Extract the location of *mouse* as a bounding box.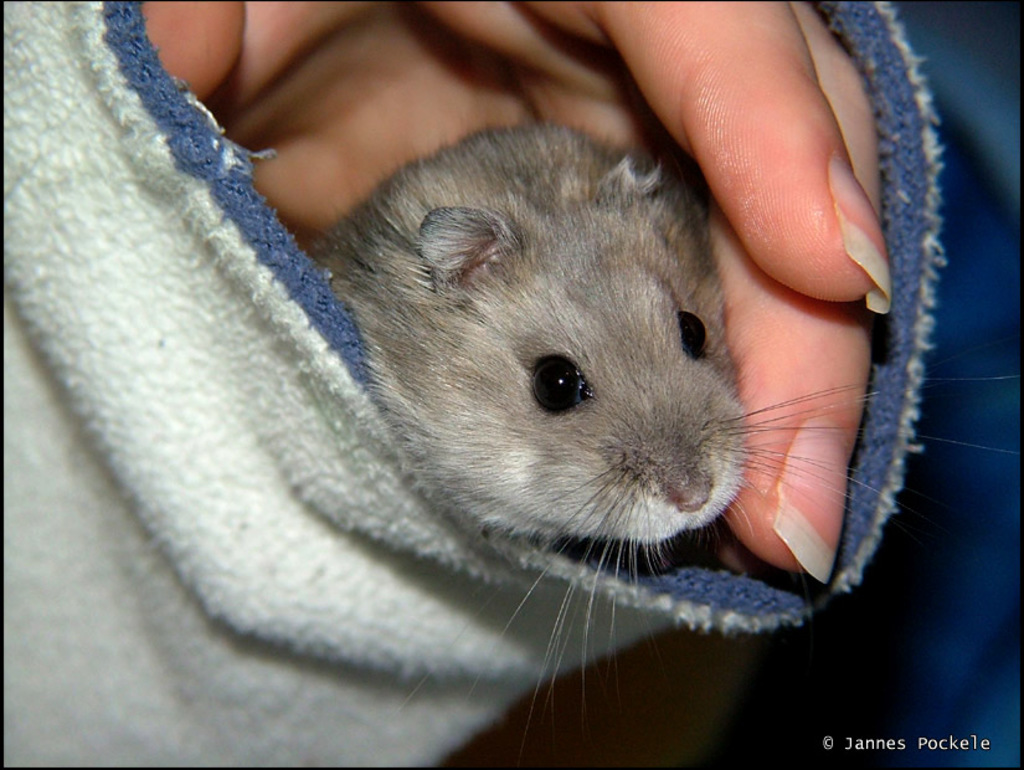
left=300, top=127, right=1014, bottom=745.
